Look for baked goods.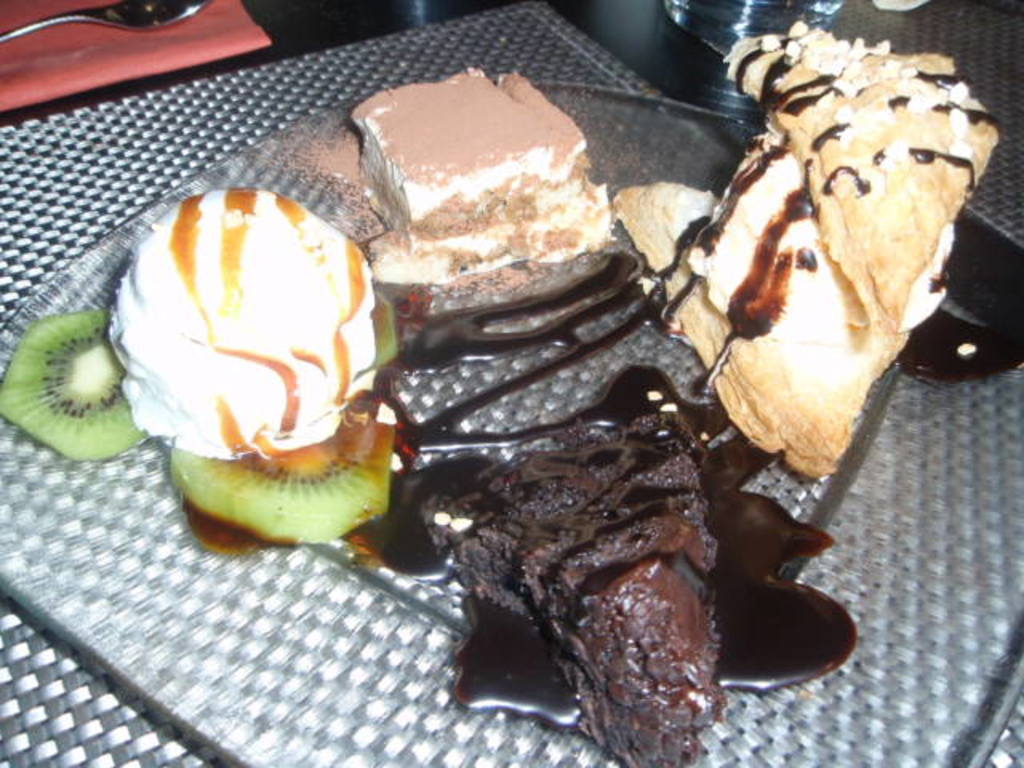
Found: box(91, 186, 394, 470).
